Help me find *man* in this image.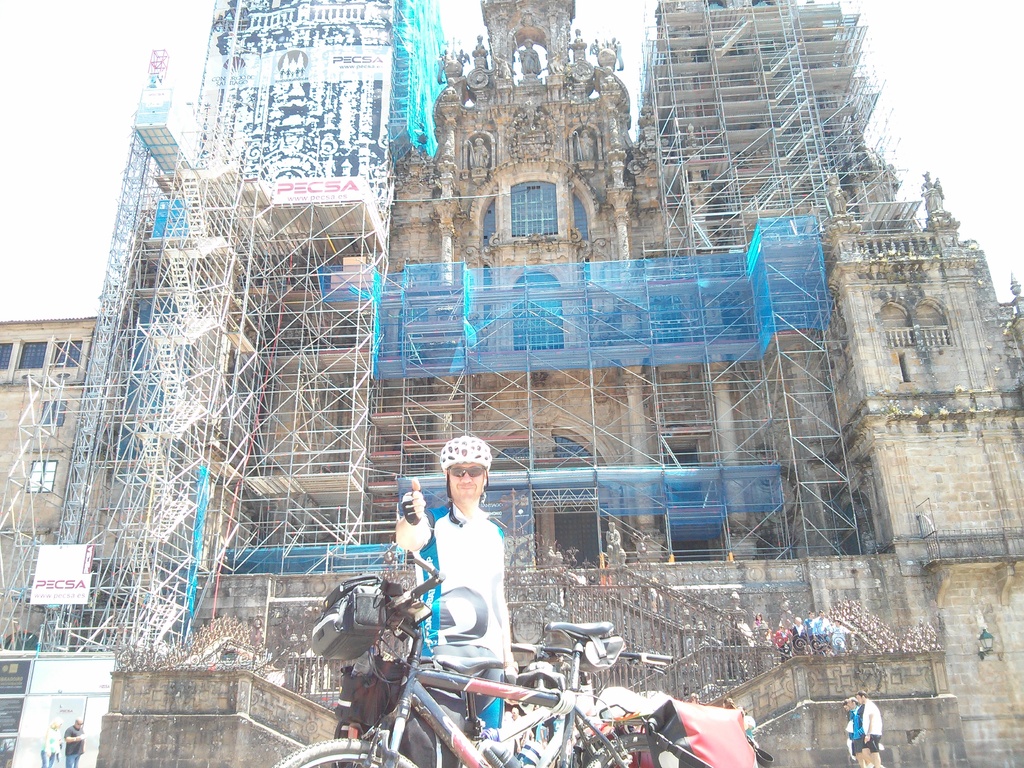
Found it: pyautogui.locateOnScreen(392, 431, 506, 756).
